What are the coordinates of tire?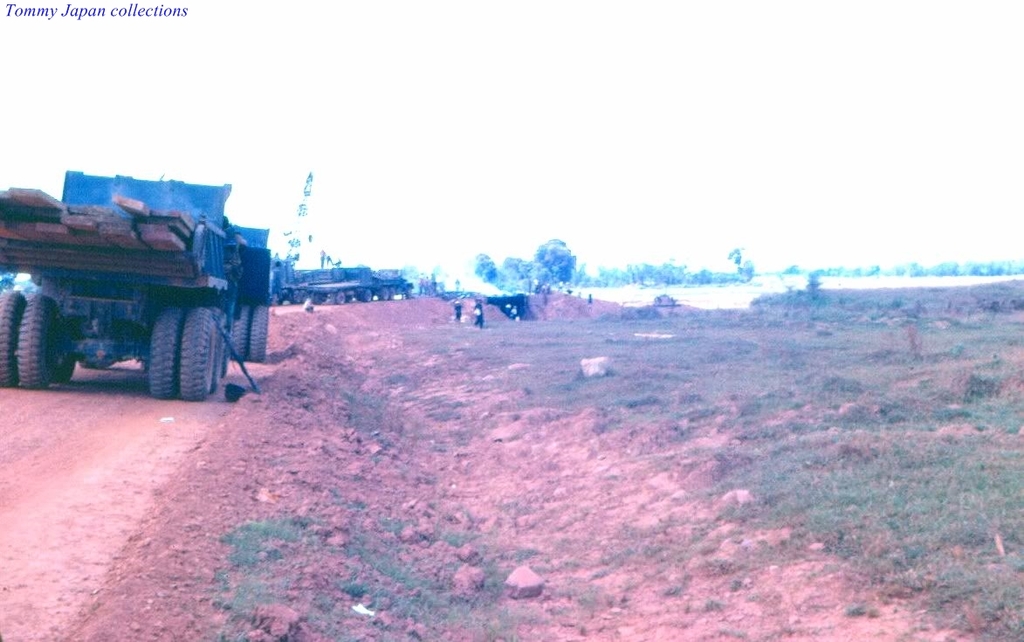
bbox=(0, 289, 25, 386).
